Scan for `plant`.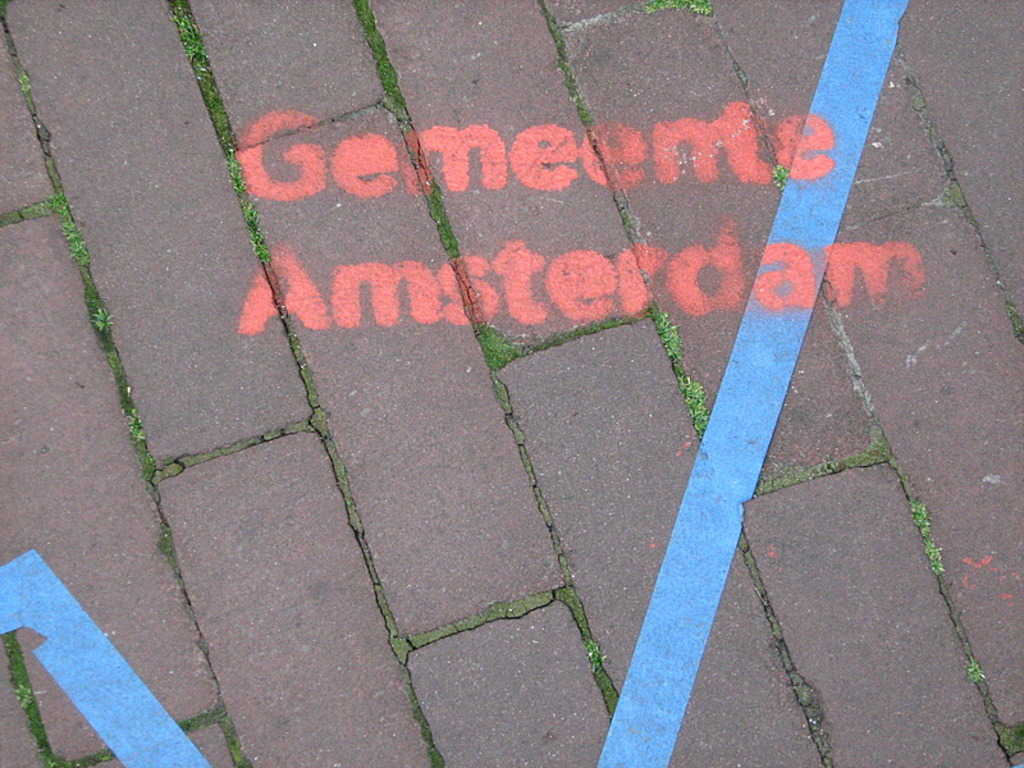
Scan result: (left=155, top=531, right=172, bottom=553).
